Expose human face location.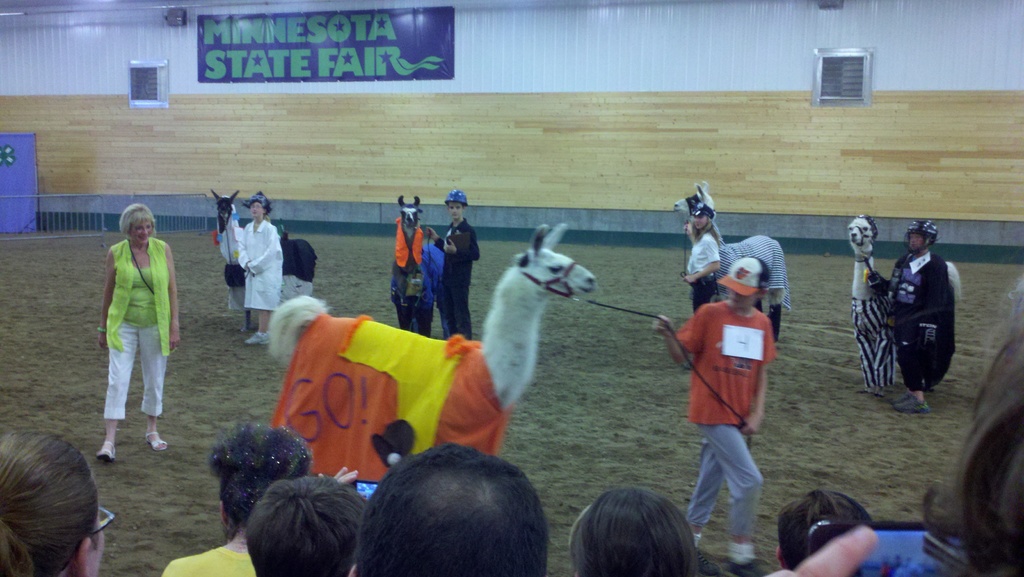
Exposed at x1=448, y1=202, x2=462, y2=220.
